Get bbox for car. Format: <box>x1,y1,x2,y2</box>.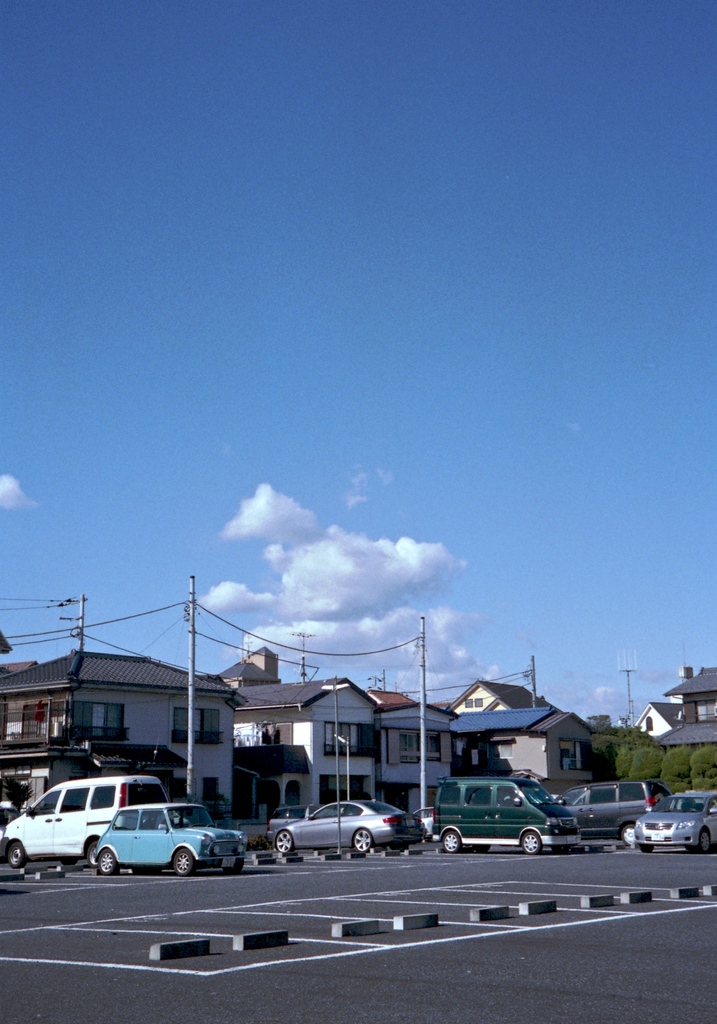
<box>86,797,261,877</box>.
